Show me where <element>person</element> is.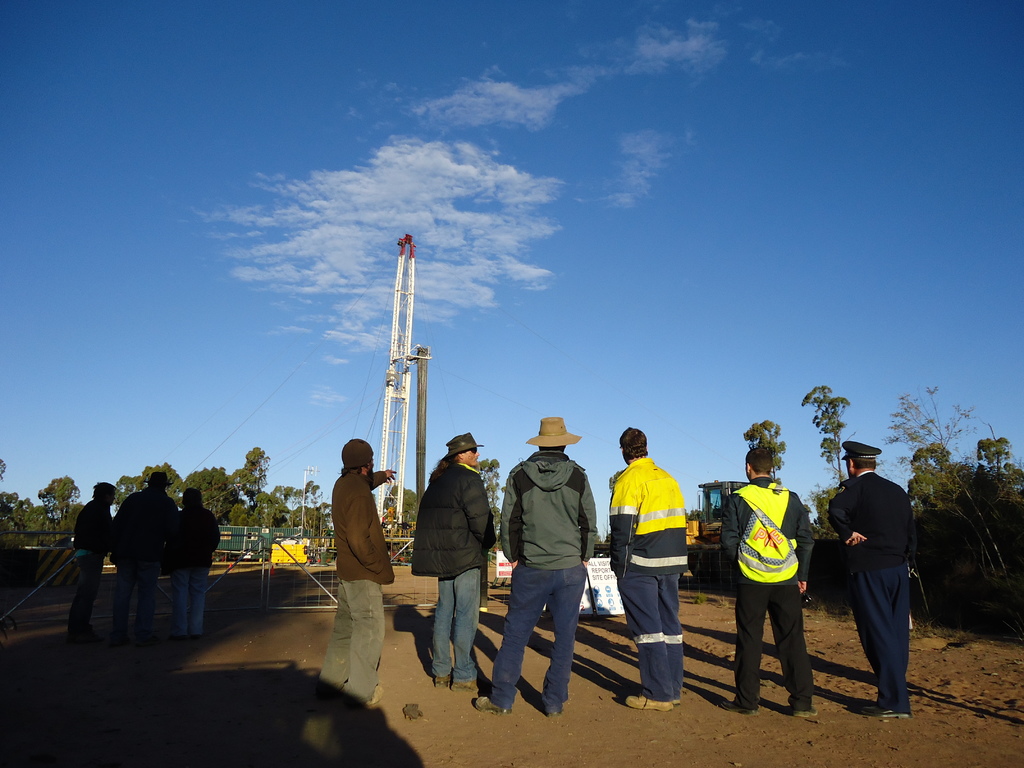
<element>person</element> is at detection(468, 417, 598, 715).
